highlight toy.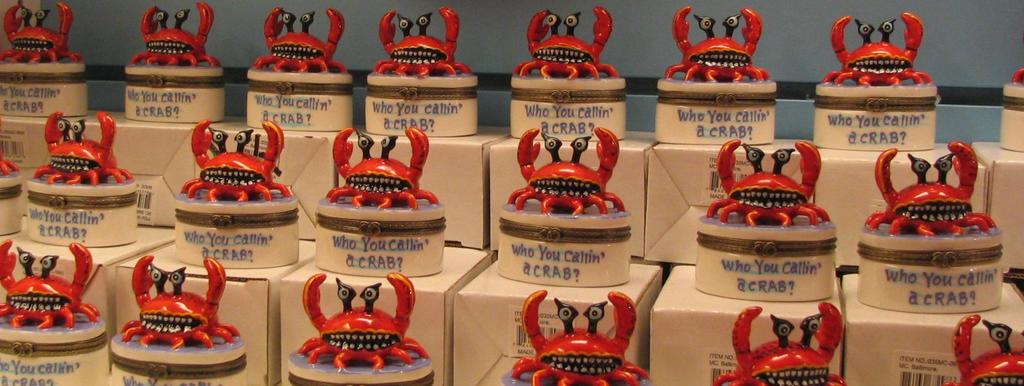
Highlighted region: <bbox>35, 107, 136, 183</bbox>.
